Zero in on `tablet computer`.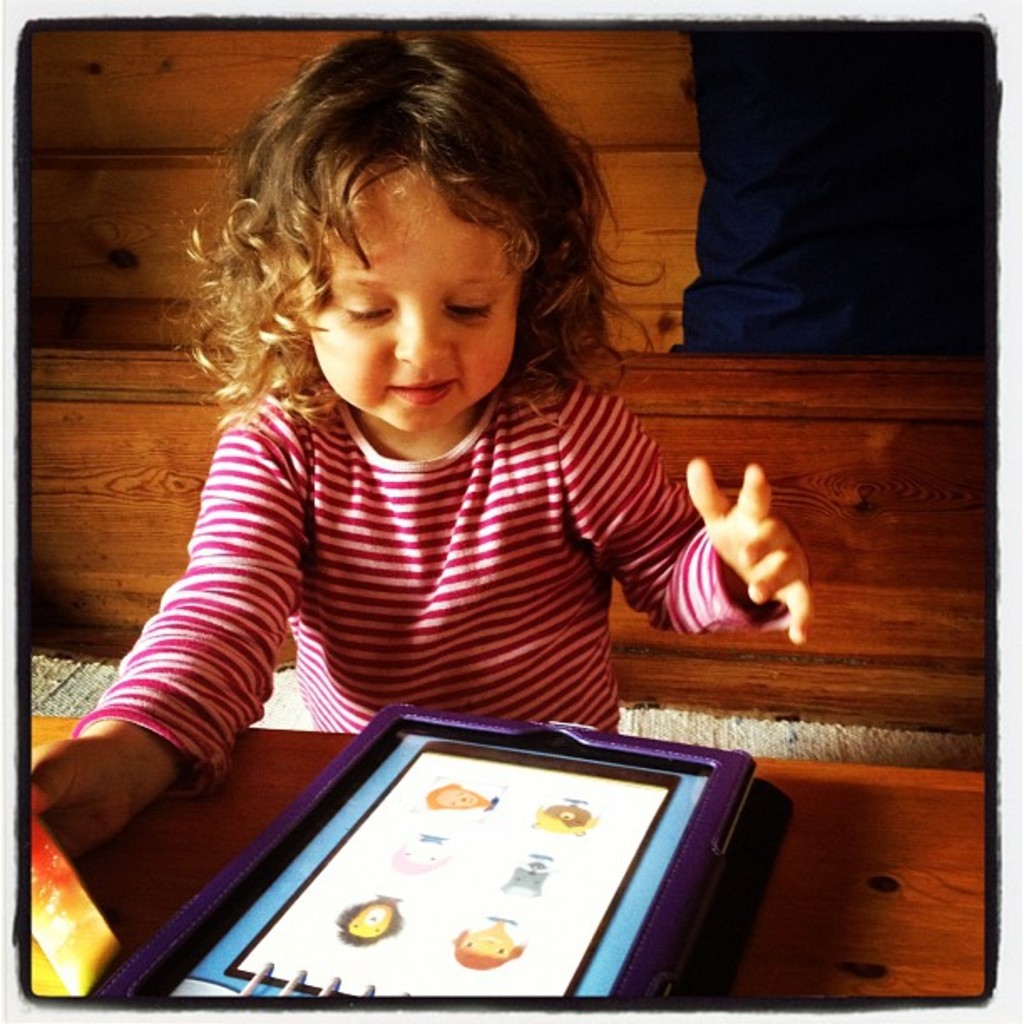
Zeroed in: pyautogui.locateOnScreen(90, 701, 756, 994).
